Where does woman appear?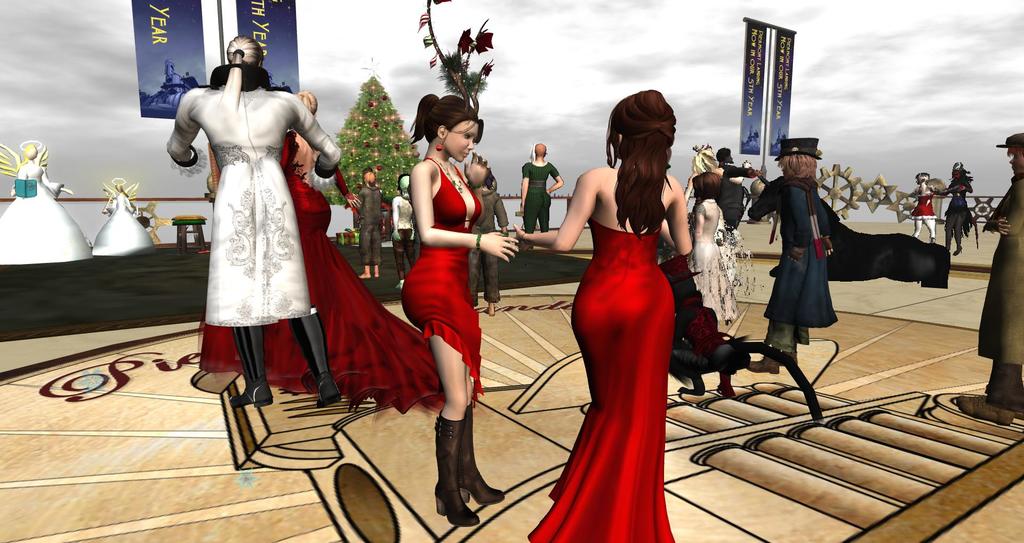
Appears at {"x1": 554, "y1": 93, "x2": 695, "y2": 526}.
